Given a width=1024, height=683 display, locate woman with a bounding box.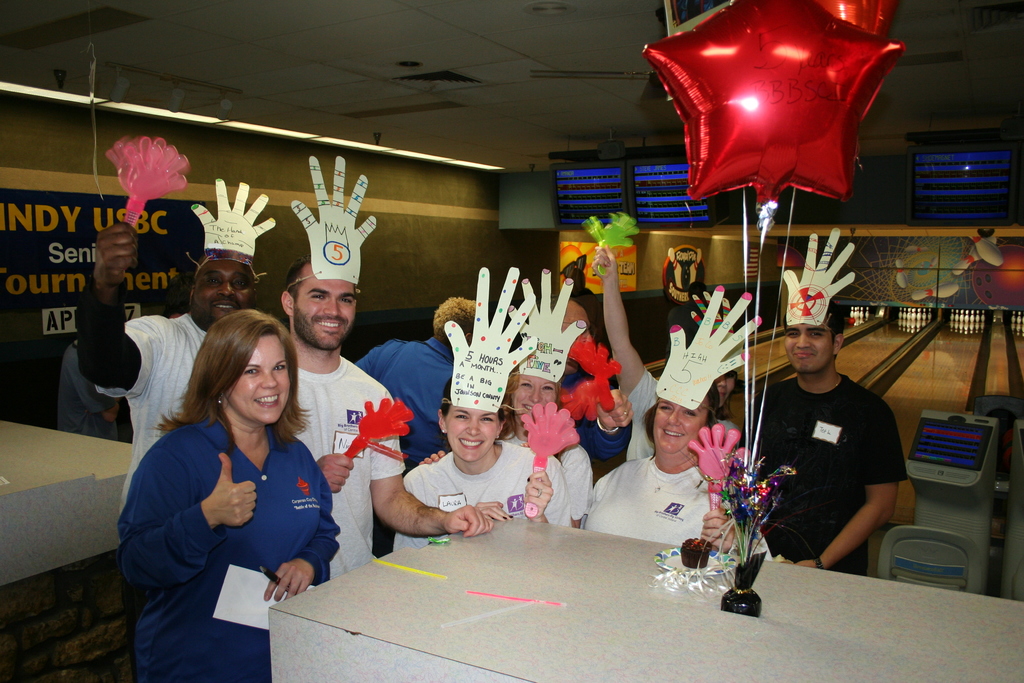
Located: (391,378,573,552).
